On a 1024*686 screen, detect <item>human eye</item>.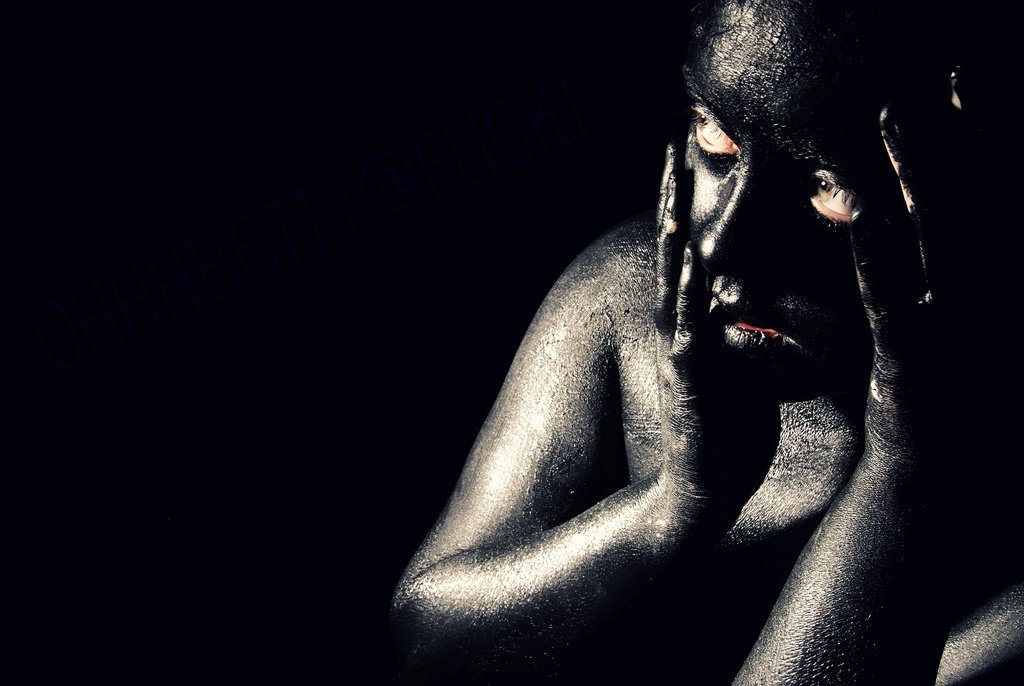
<box>684,102,739,162</box>.
